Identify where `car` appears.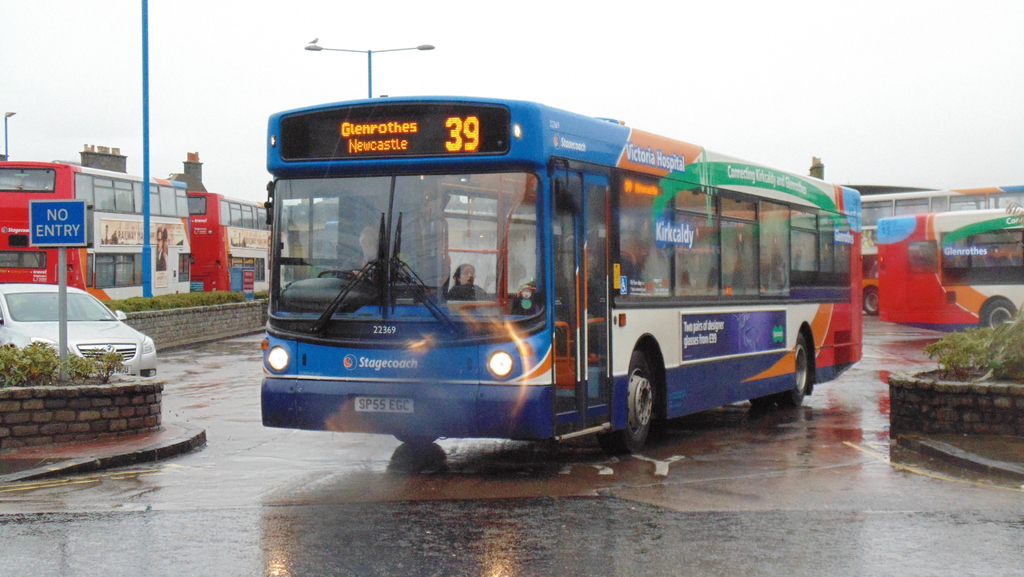
Appears at 3, 277, 163, 416.
